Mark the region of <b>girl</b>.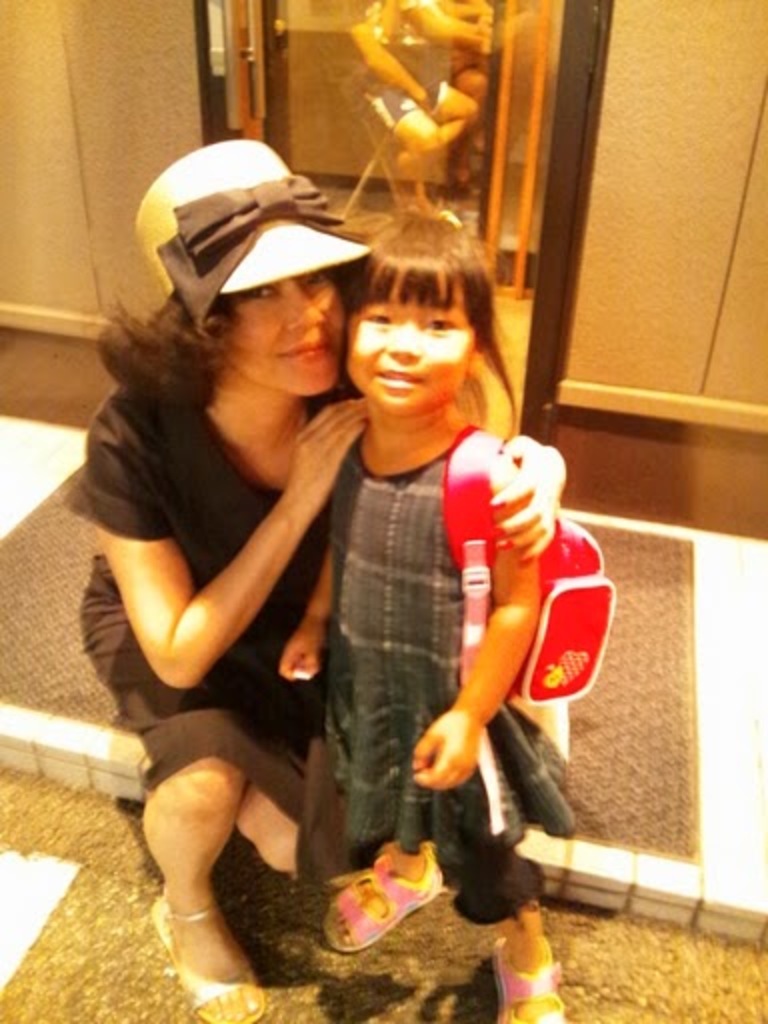
Region: 276,202,570,1022.
